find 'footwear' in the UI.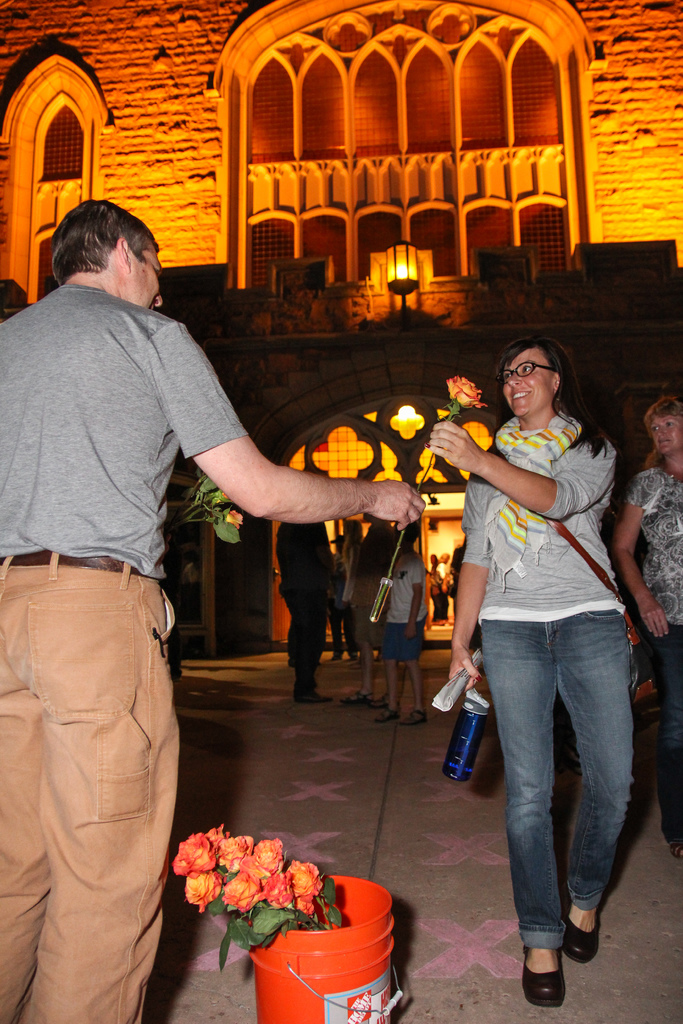
UI element at [373,708,392,724].
